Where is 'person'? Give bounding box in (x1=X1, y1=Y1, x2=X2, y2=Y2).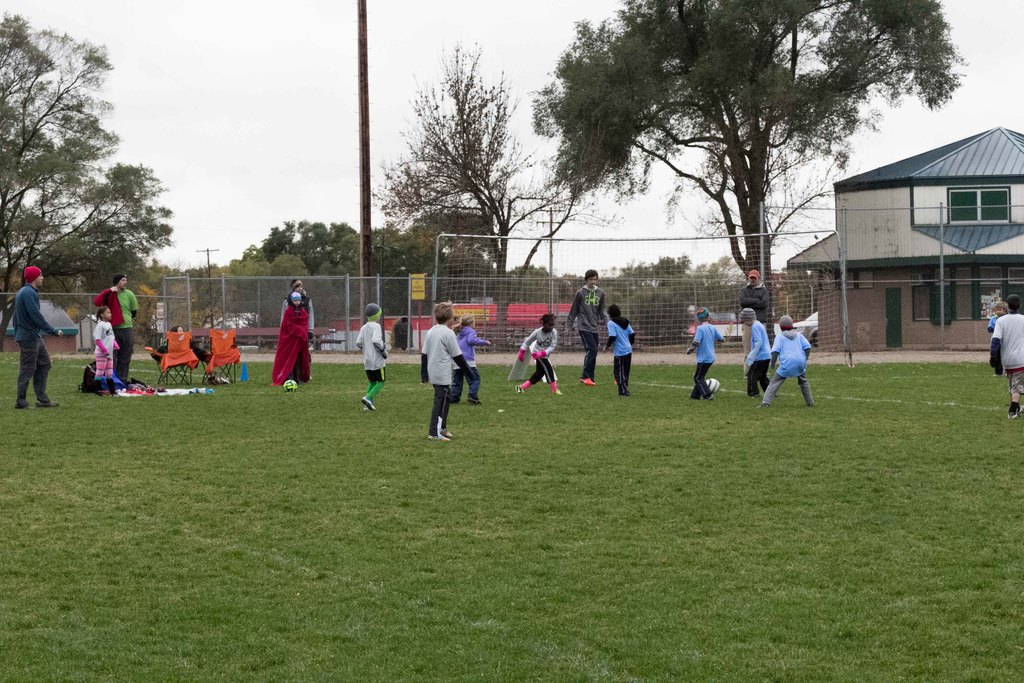
(x1=604, y1=298, x2=636, y2=399).
